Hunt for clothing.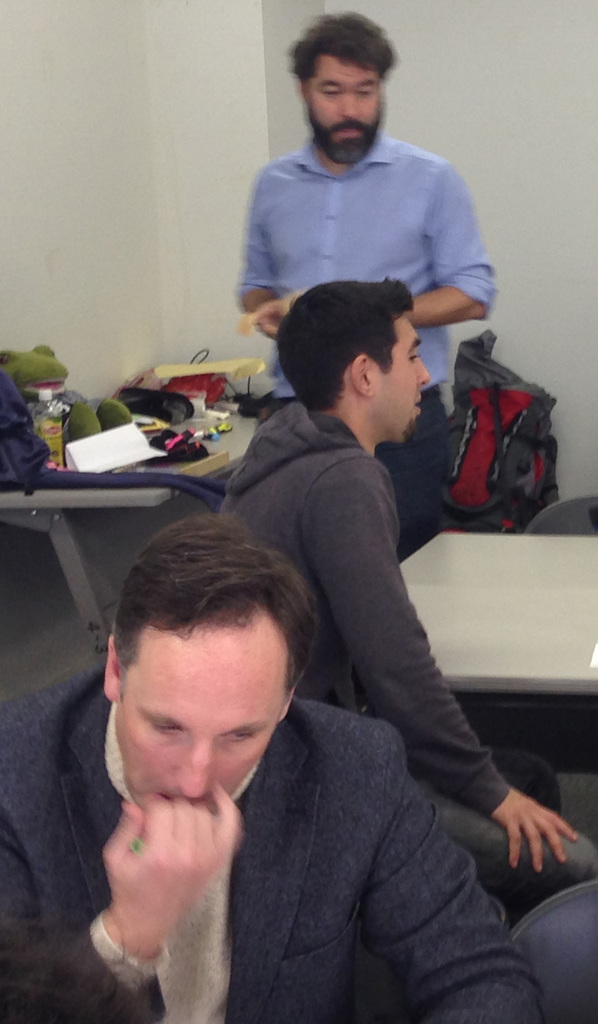
Hunted down at {"x1": 225, "y1": 402, "x2": 521, "y2": 824}.
